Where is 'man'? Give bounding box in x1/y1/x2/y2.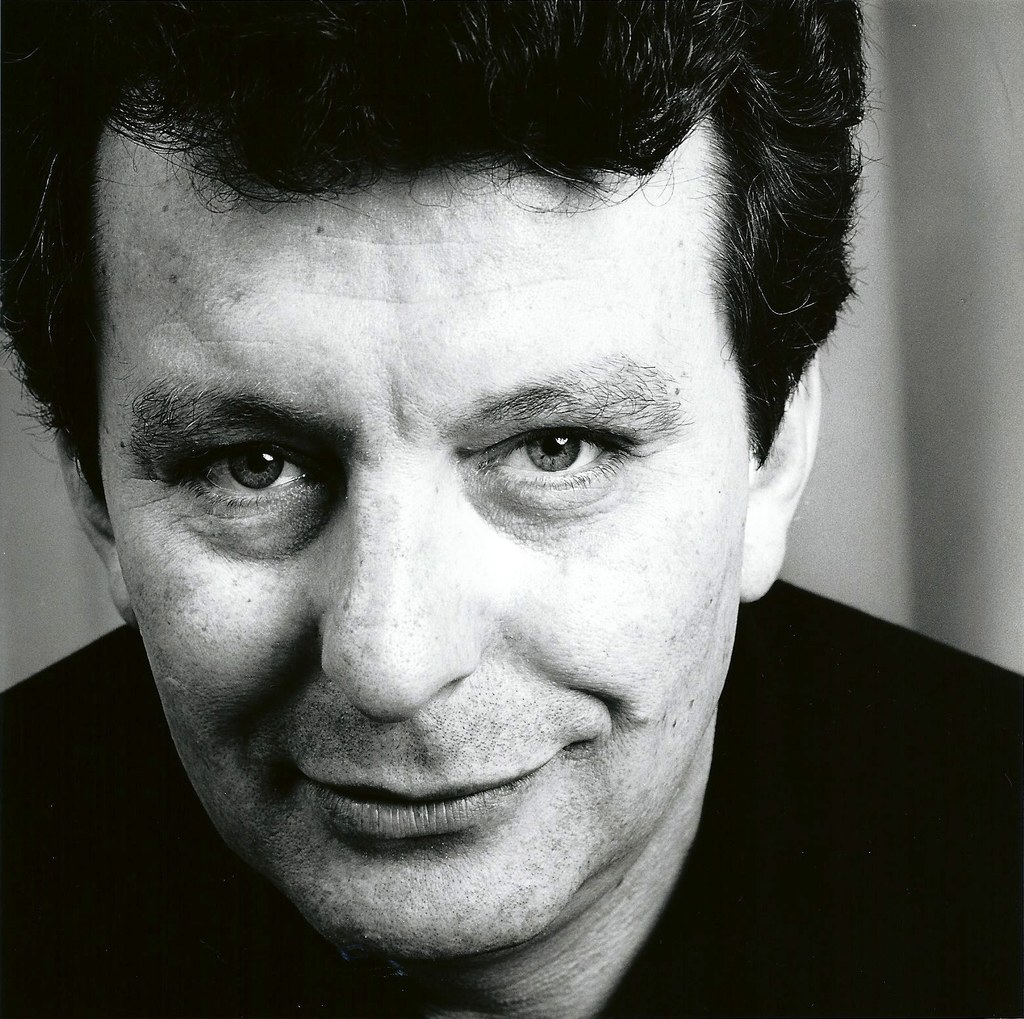
0/0/971/1018.
